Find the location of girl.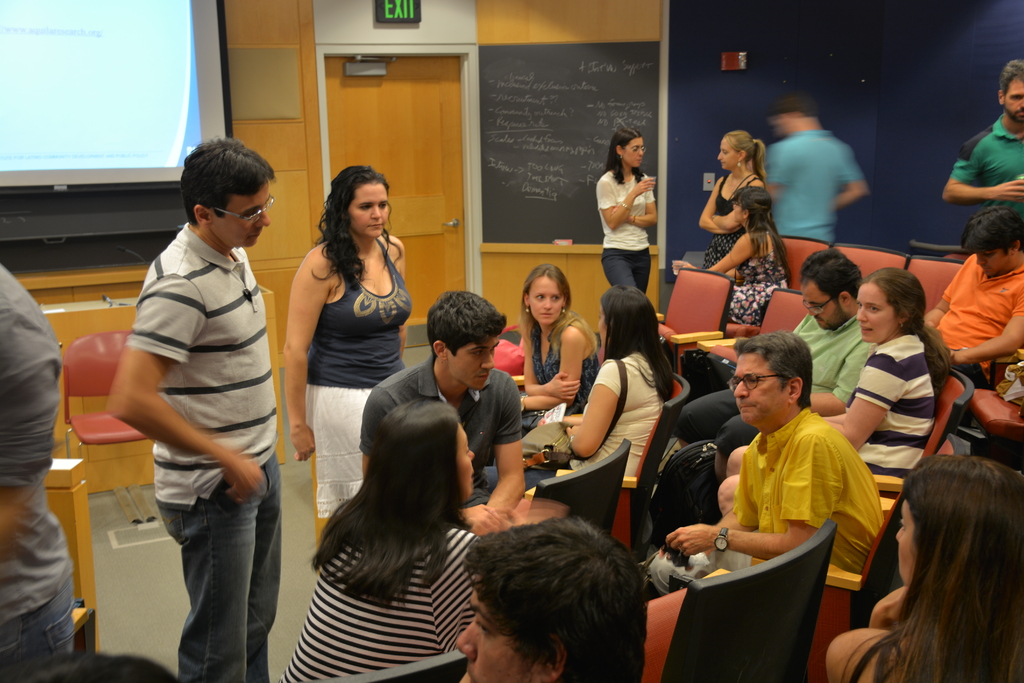
Location: pyautogui.locateOnScreen(596, 125, 656, 296).
